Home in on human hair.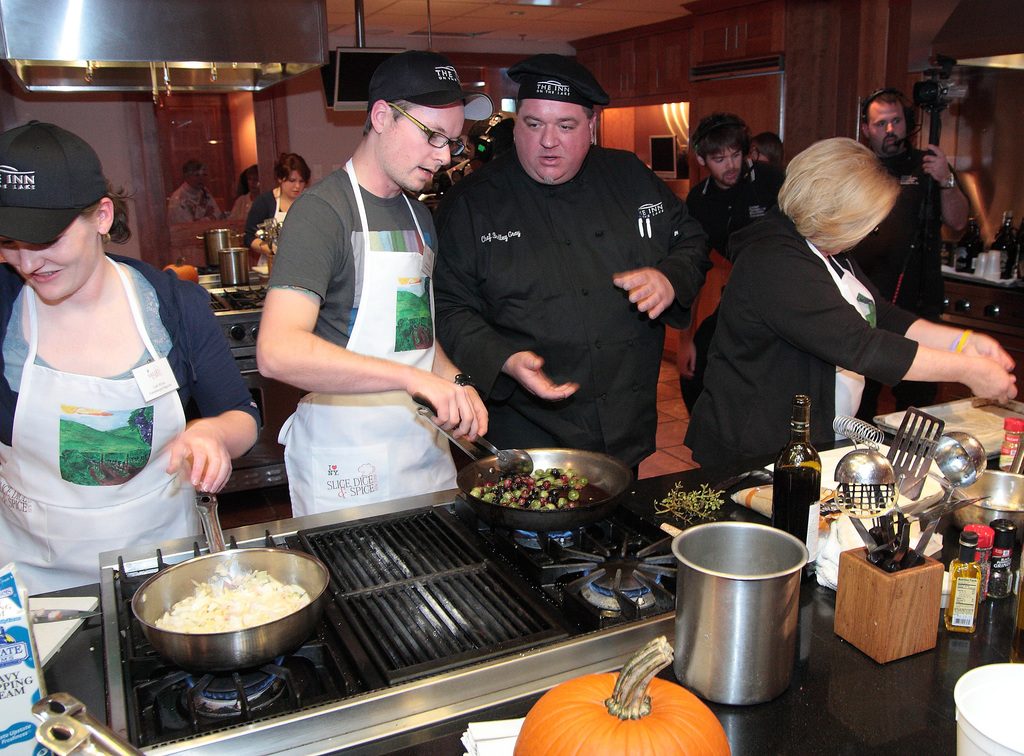
Homed in at rect(81, 180, 136, 244).
